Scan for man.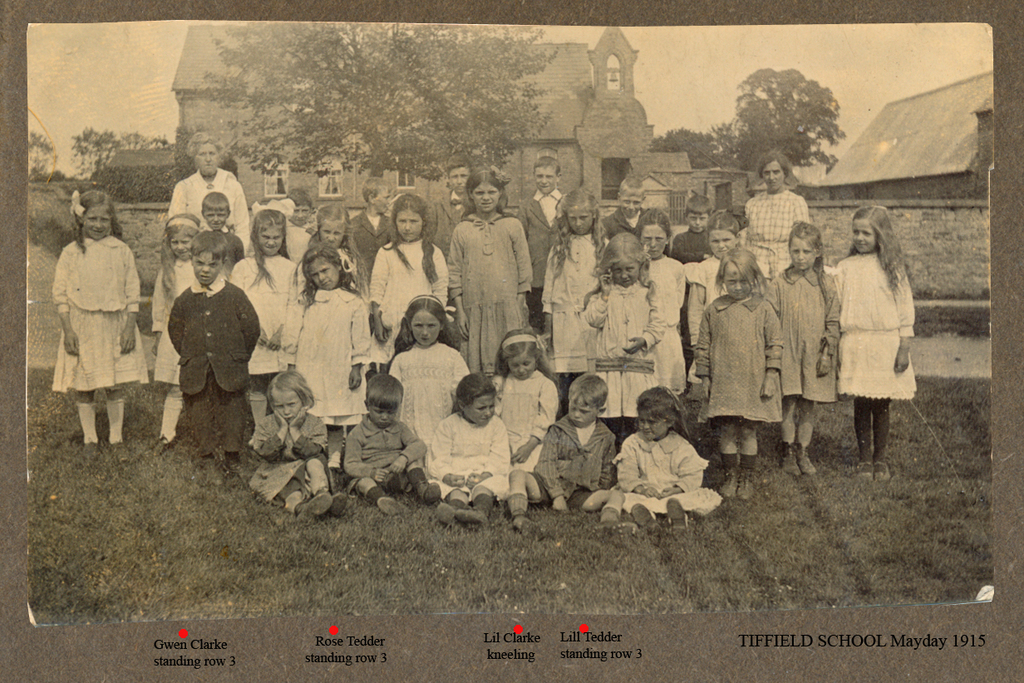
Scan result: [163,124,256,256].
